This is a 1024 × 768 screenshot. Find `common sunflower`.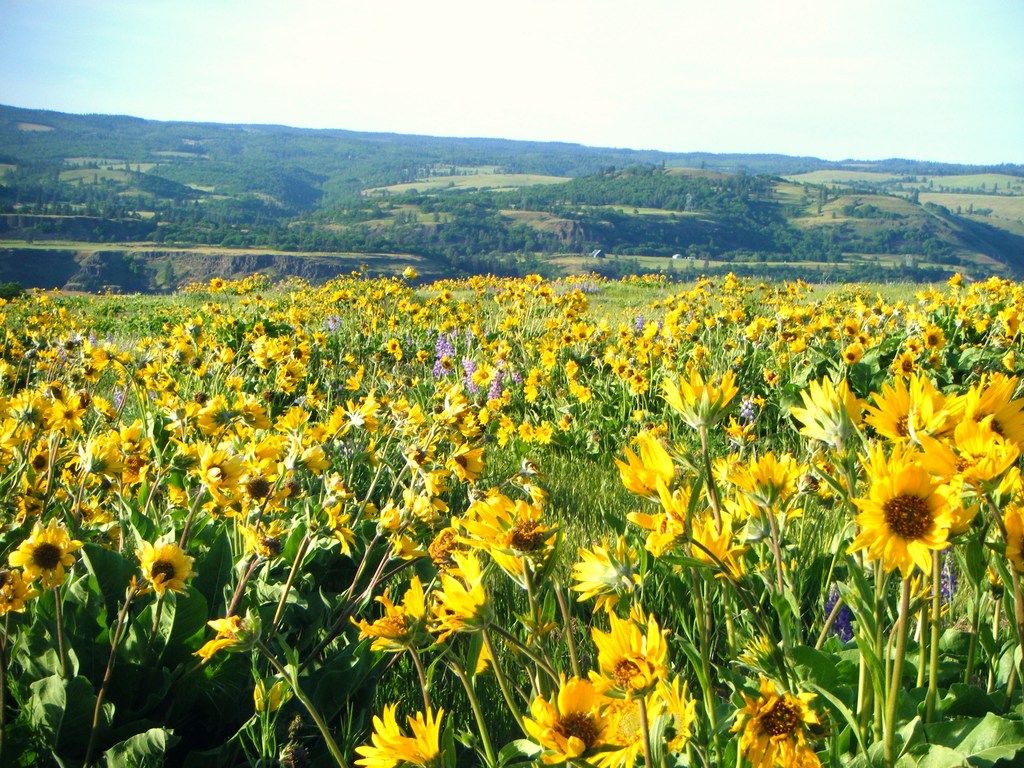
Bounding box: <region>433, 577, 481, 637</region>.
